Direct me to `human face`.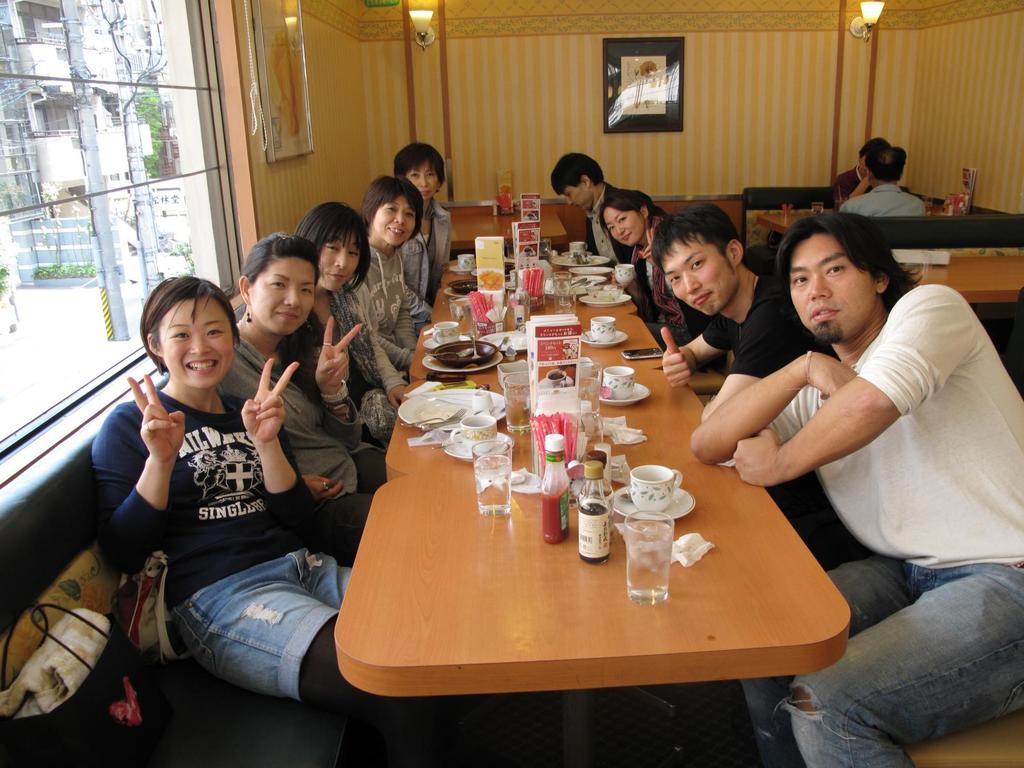
Direction: pyautogui.locateOnScreen(860, 152, 868, 177).
